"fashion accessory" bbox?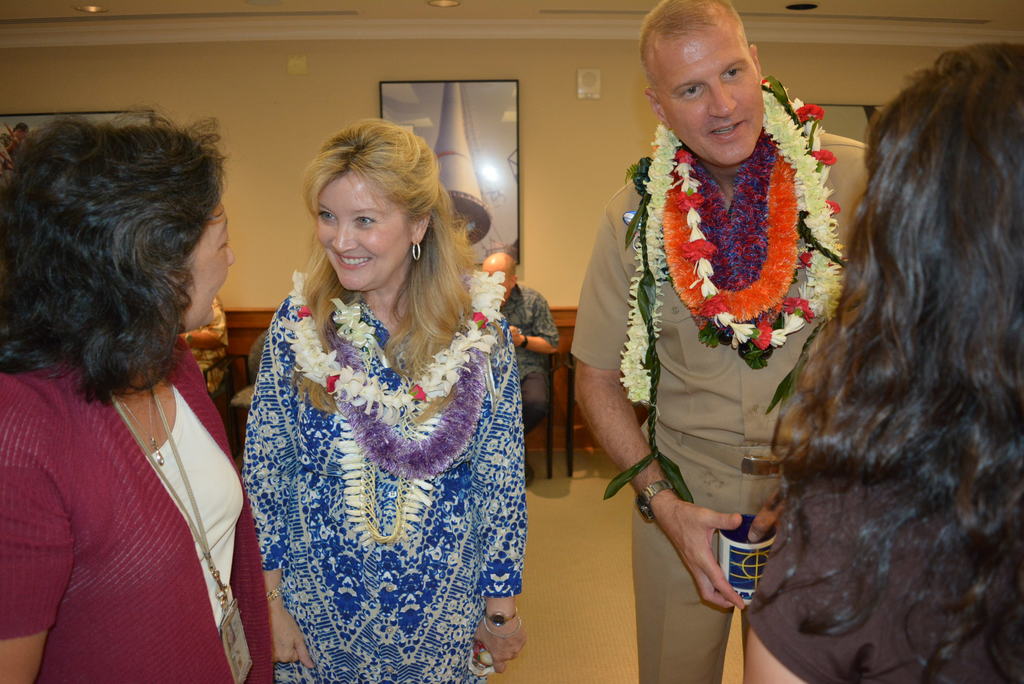
x1=518, y1=337, x2=530, y2=349
